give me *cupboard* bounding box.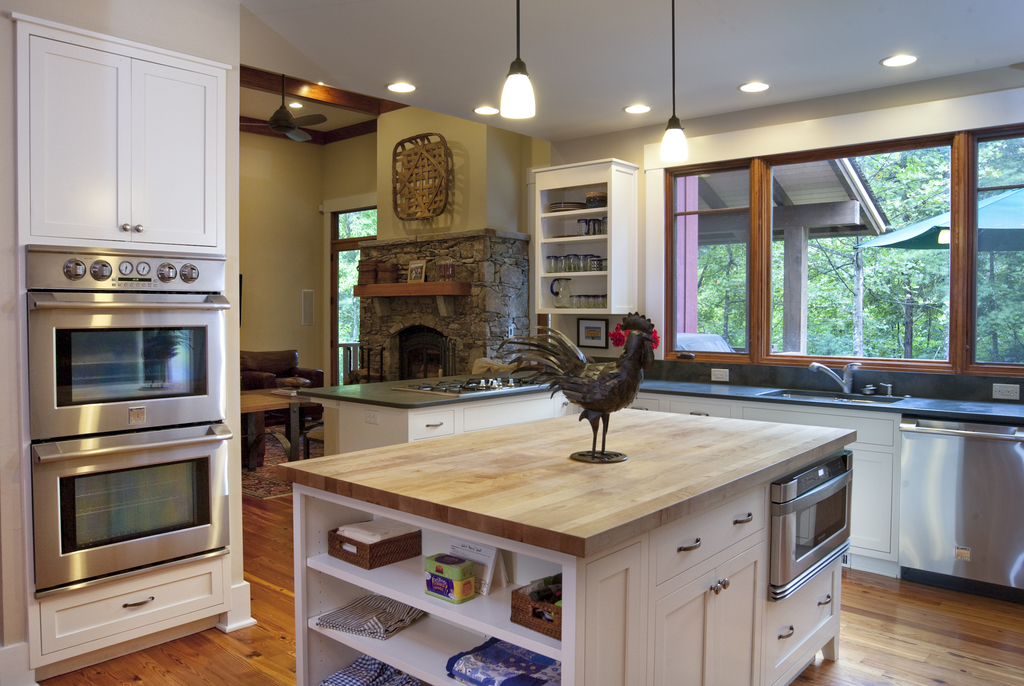
{"left": 329, "top": 389, "right": 580, "bottom": 458}.
